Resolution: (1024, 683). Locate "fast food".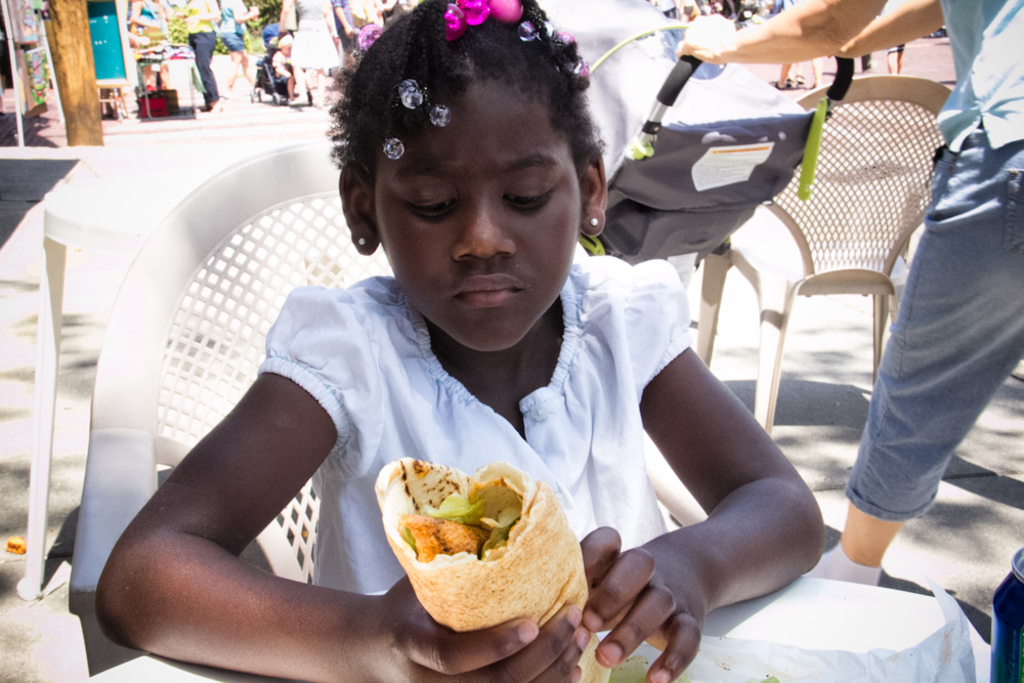
Rect(369, 455, 612, 682).
